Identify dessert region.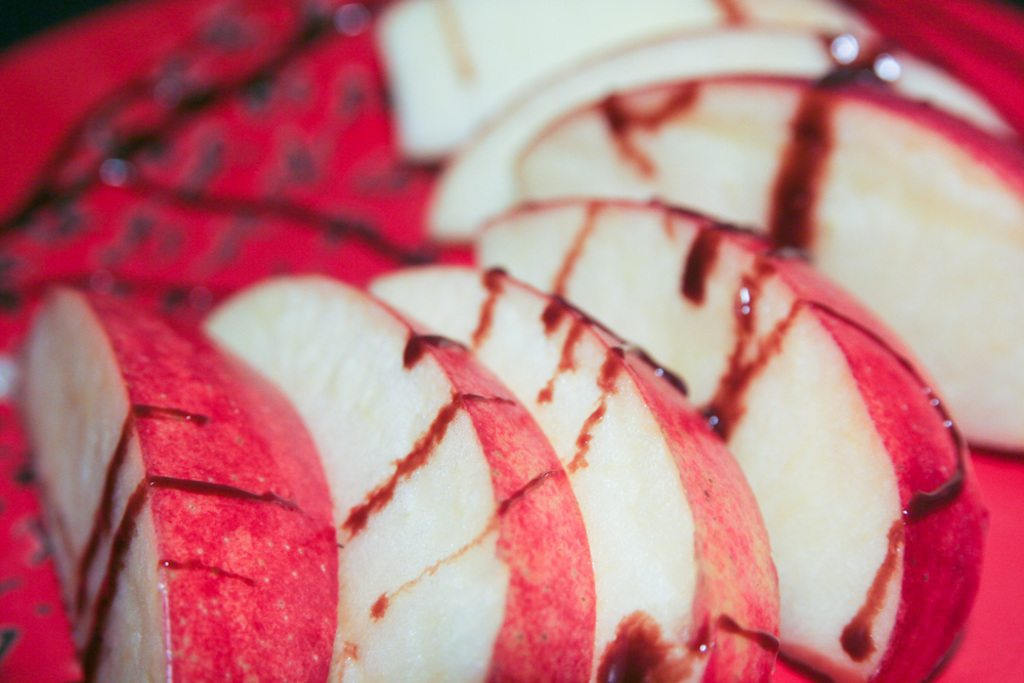
Region: left=188, top=275, right=593, bottom=675.
